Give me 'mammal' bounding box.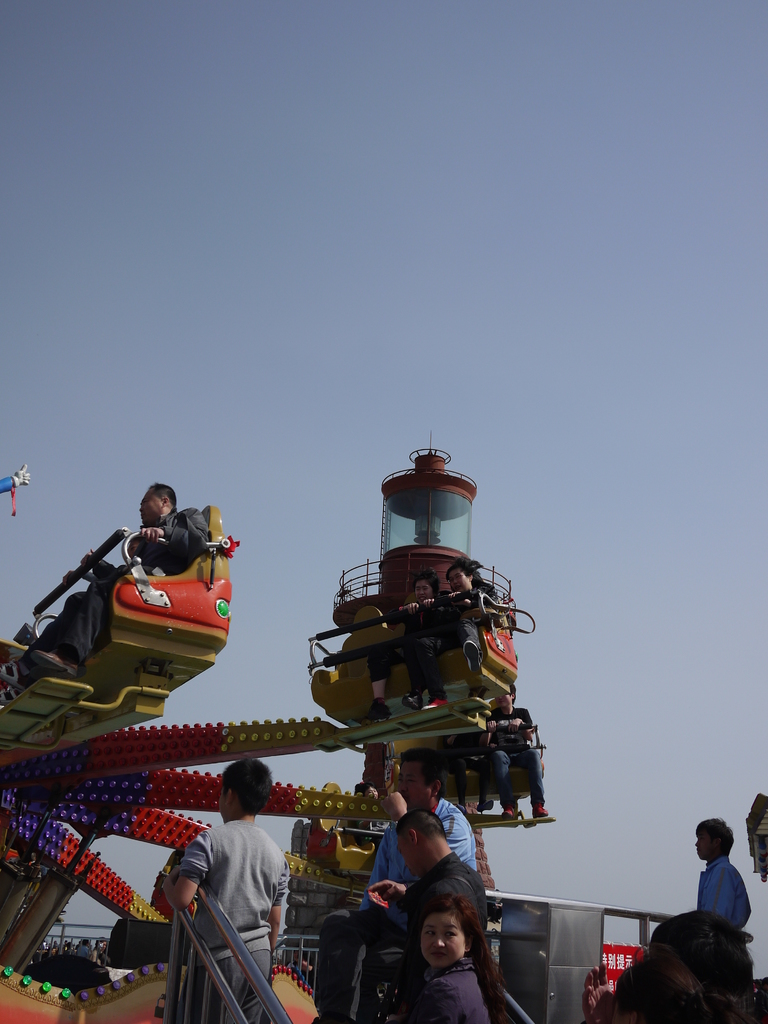
bbox(440, 726, 478, 810).
